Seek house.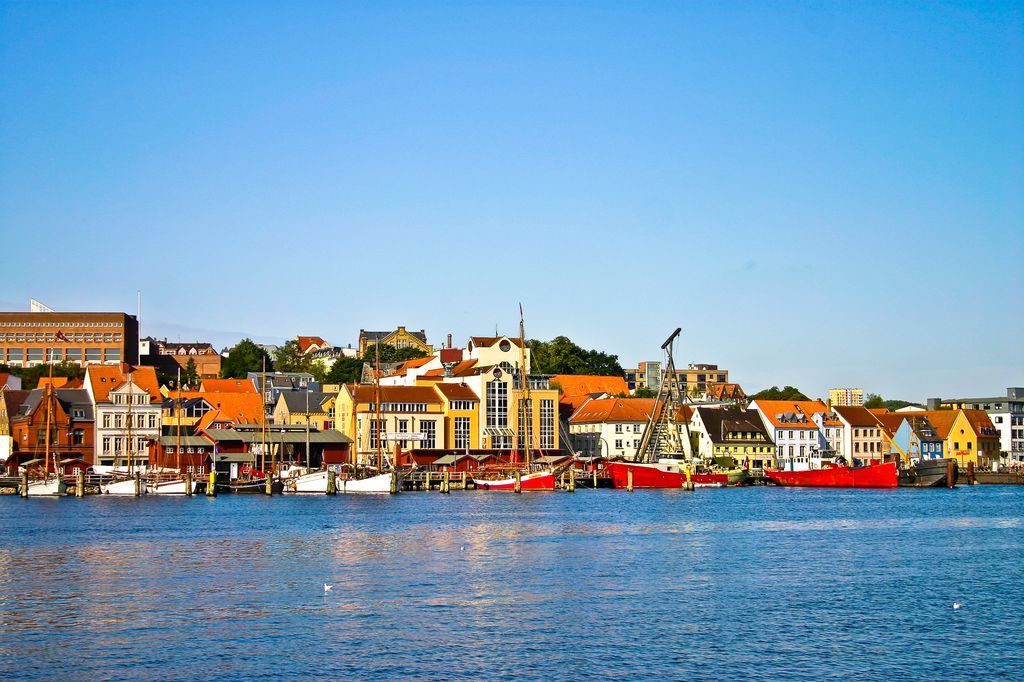
detection(955, 413, 981, 454).
